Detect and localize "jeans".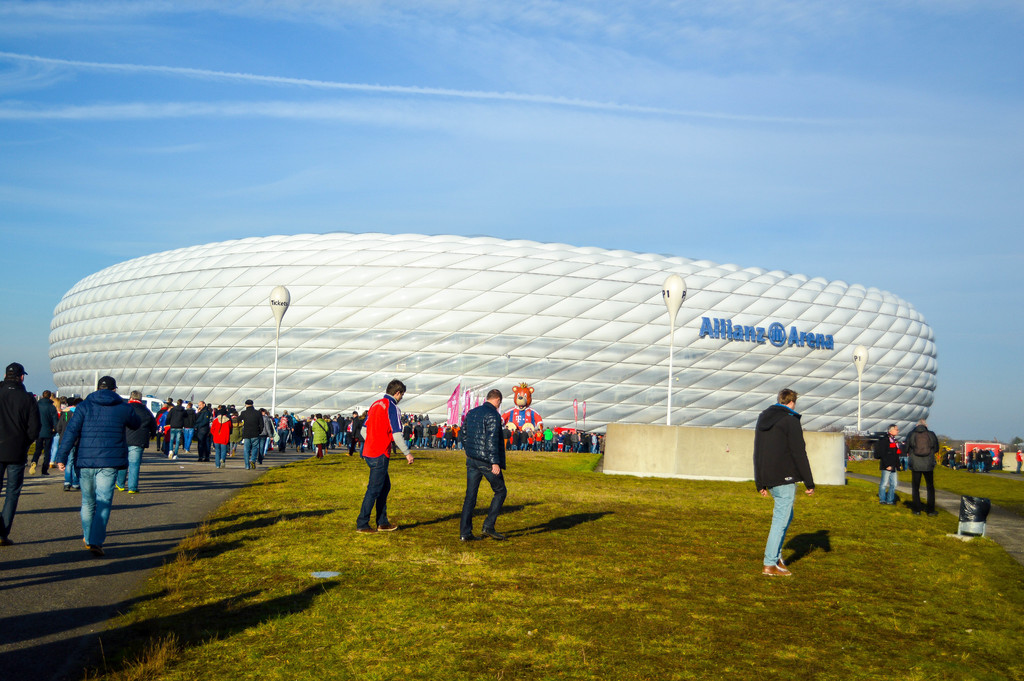
Localized at [x1=511, y1=444, x2=515, y2=449].
